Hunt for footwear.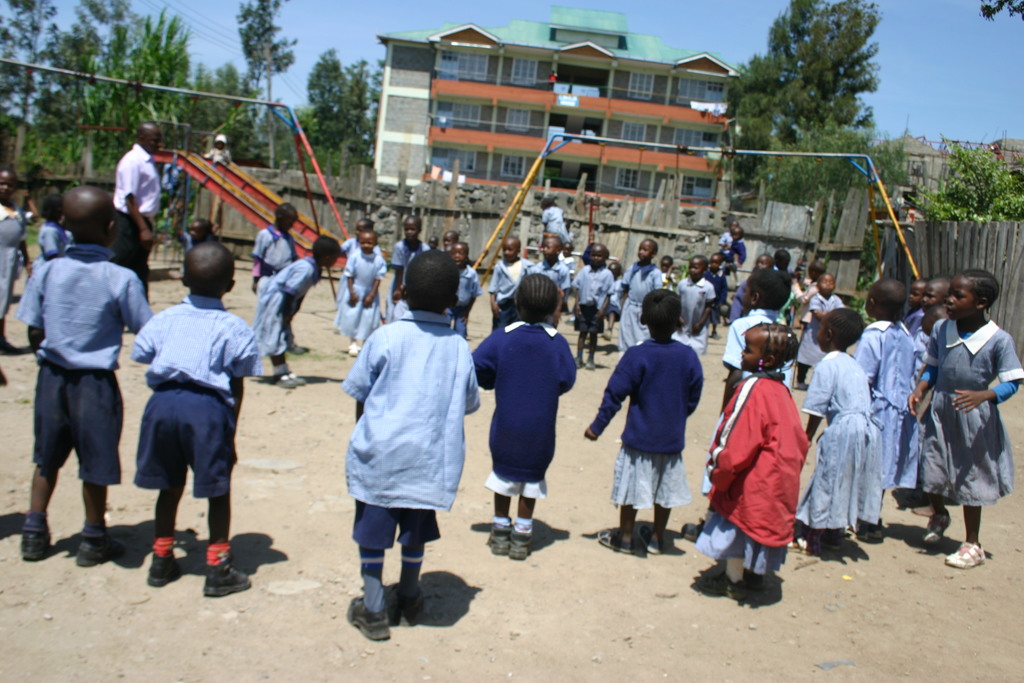
Hunted down at x1=747, y1=571, x2=767, y2=589.
